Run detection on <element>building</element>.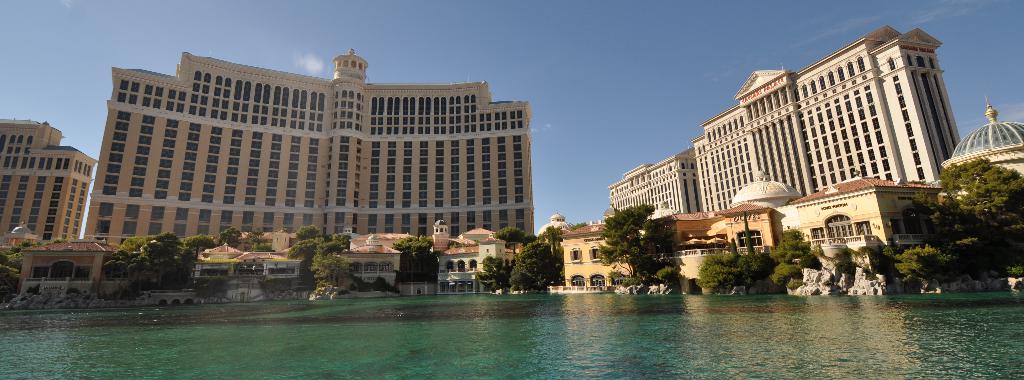
Result: {"x1": 605, "y1": 147, "x2": 701, "y2": 211}.
